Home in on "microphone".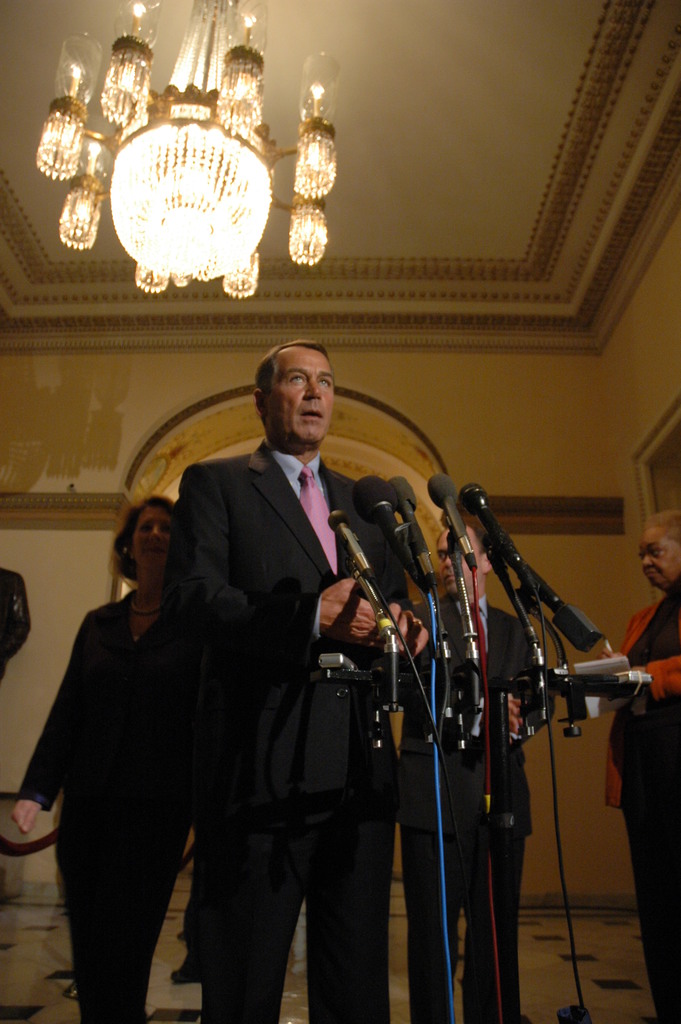
Homed in at [left=354, top=474, right=426, bottom=587].
